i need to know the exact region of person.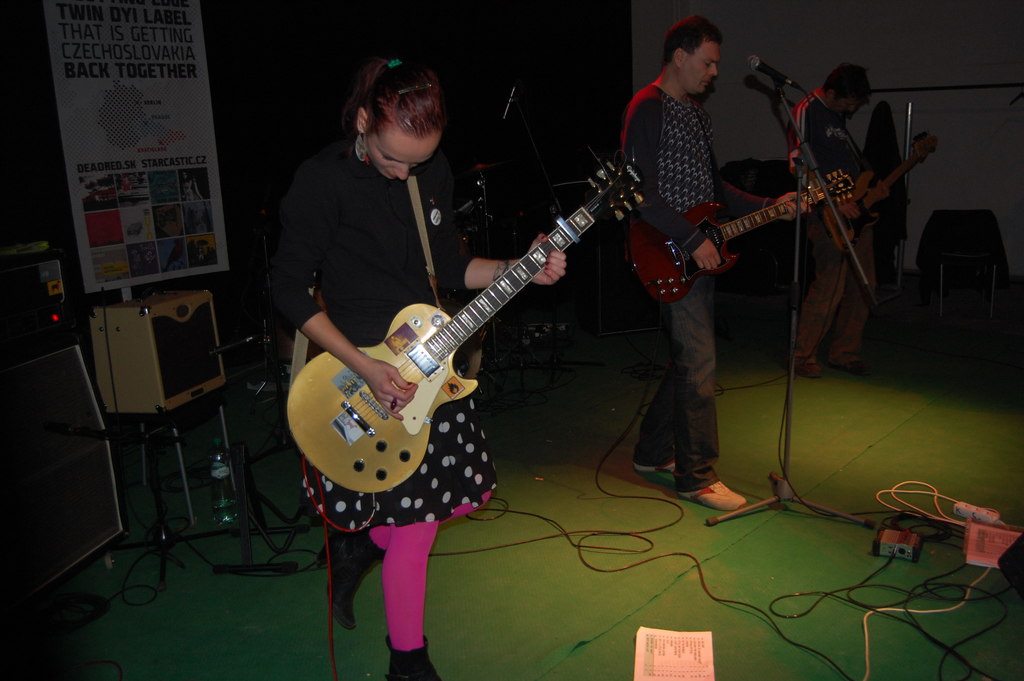
Region: bbox=[785, 62, 908, 375].
